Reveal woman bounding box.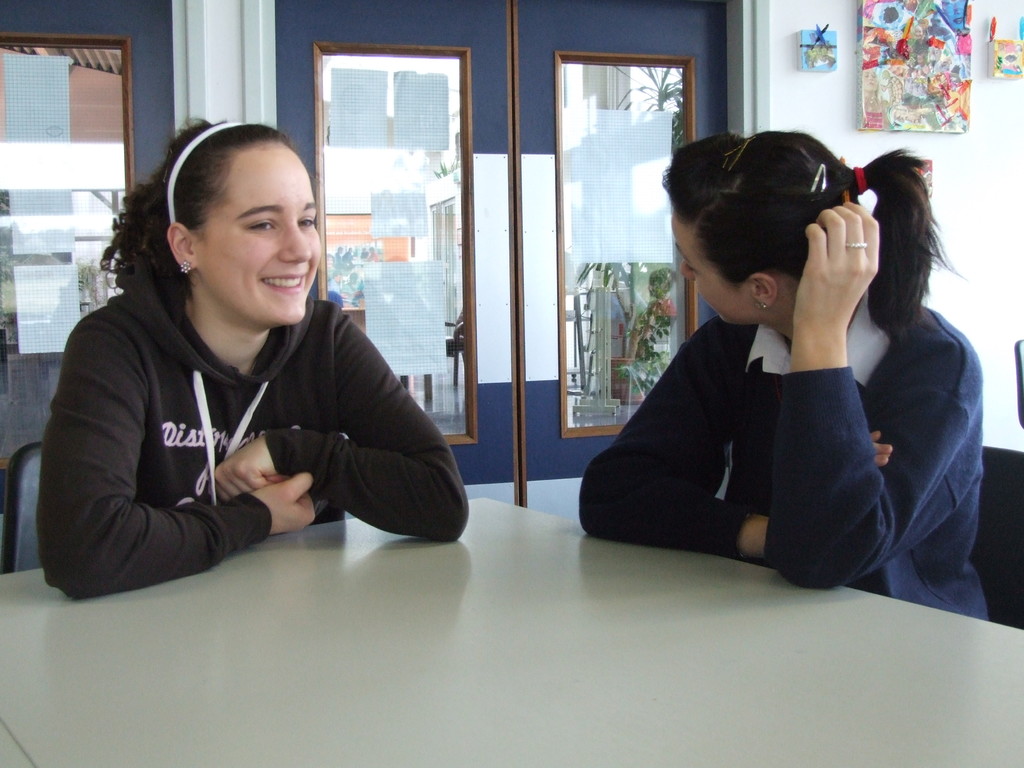
Revealed: detection(33, 120, 470, 601).
